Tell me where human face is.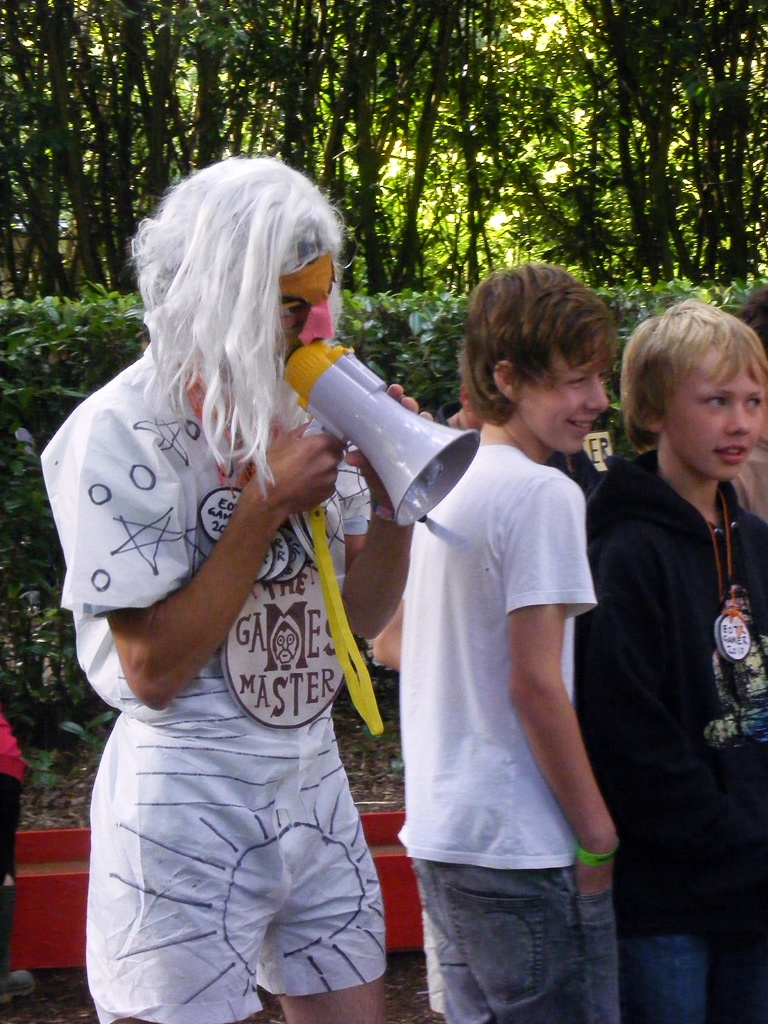
human face is at bbox=(664, 359, 762, 483).
